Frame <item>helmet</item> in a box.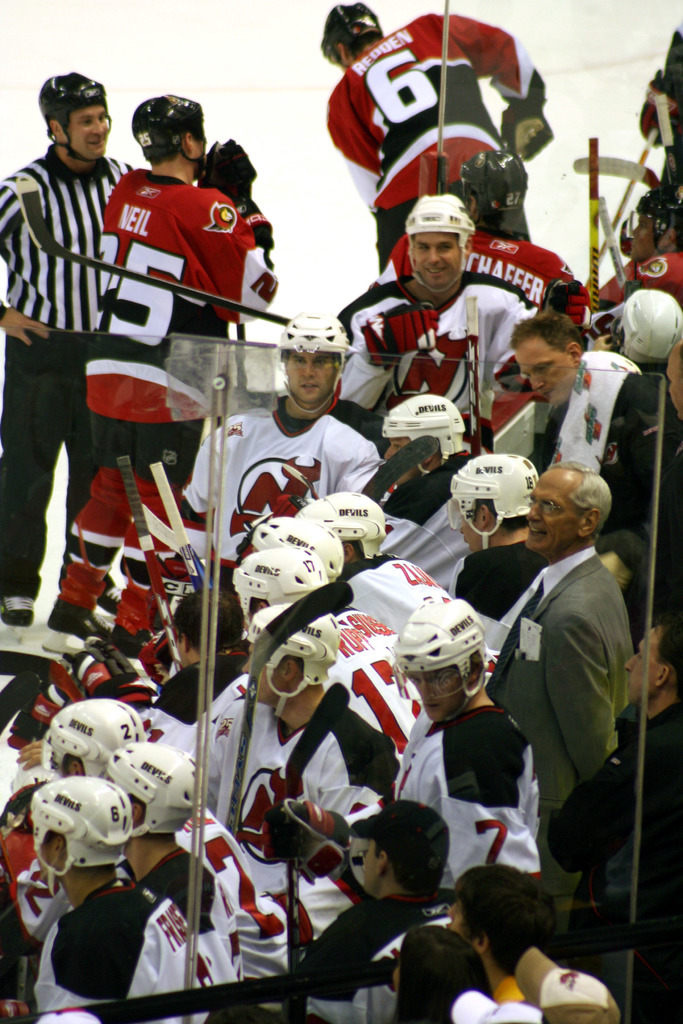
locate(609, 283, 682, 371).
